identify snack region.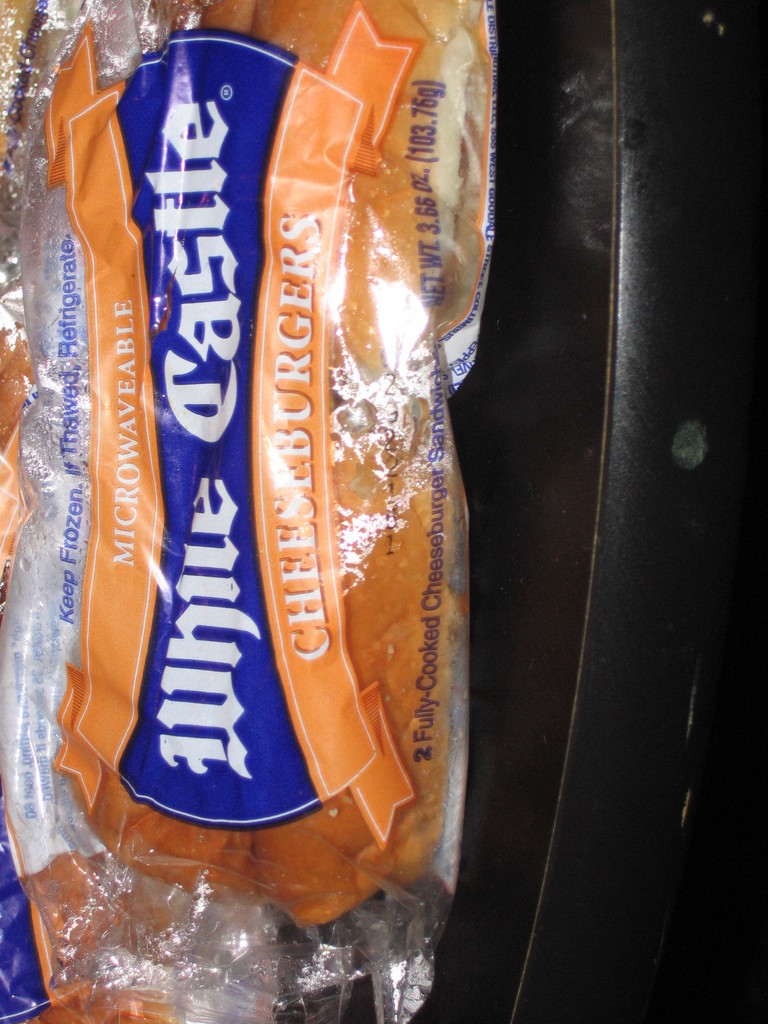
Region: box=[54, 22, 358, 964].
